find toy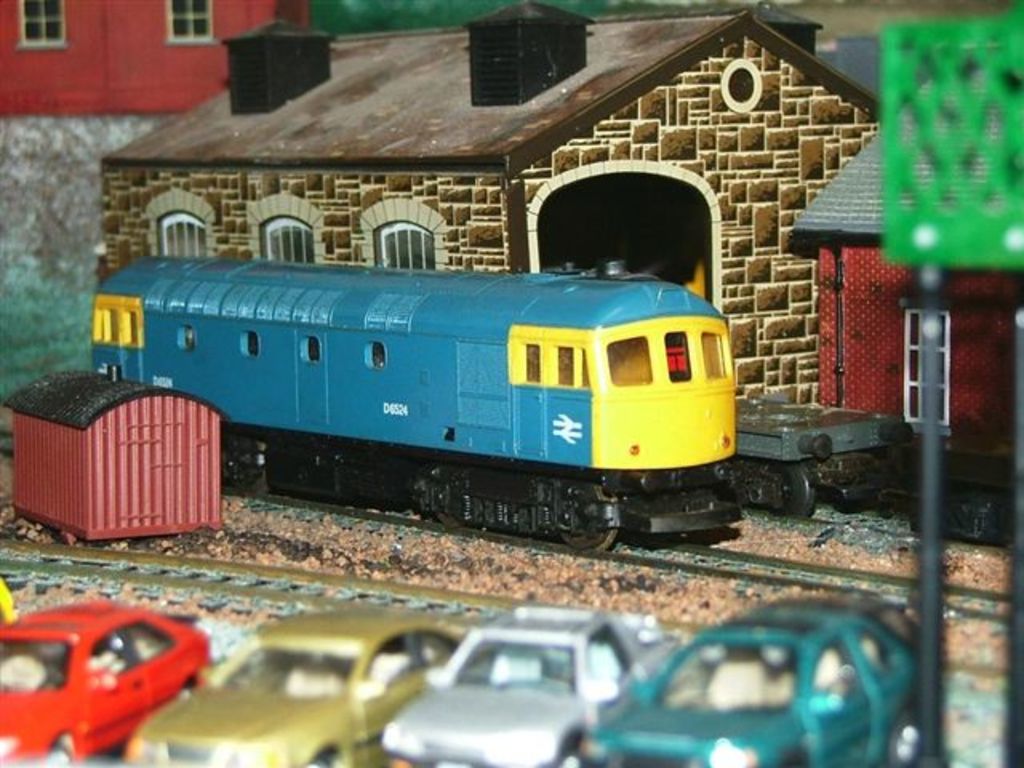
rect(120, 613, 474, 766)
